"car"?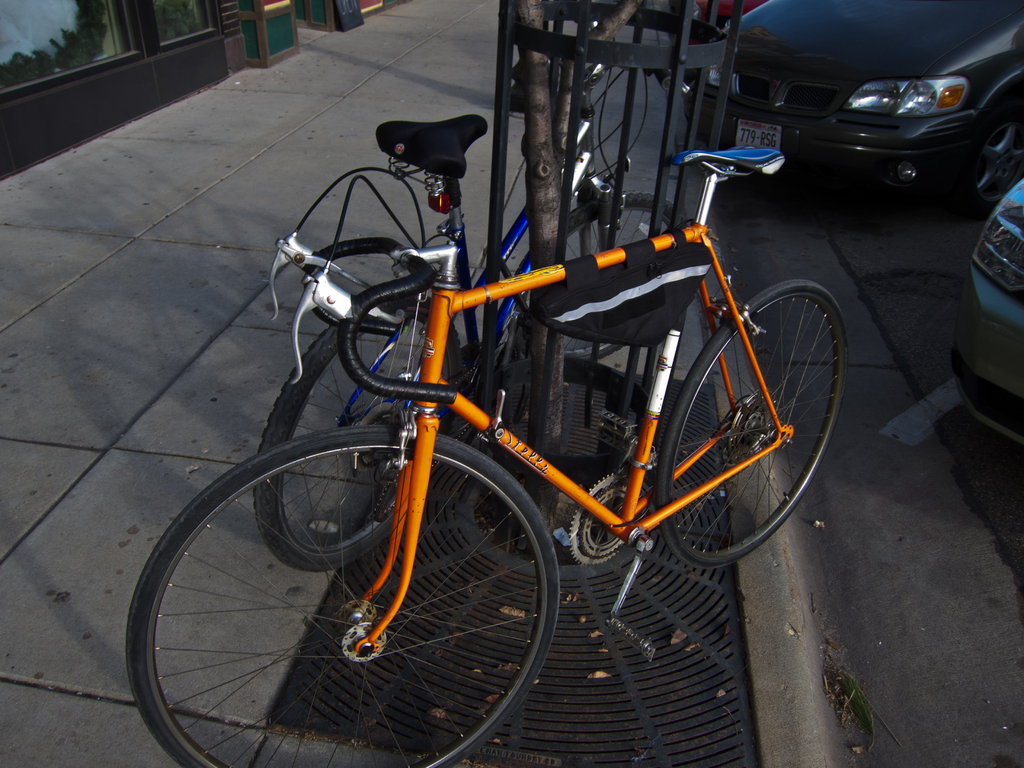
l=955, t=179, r=1023, b=466
